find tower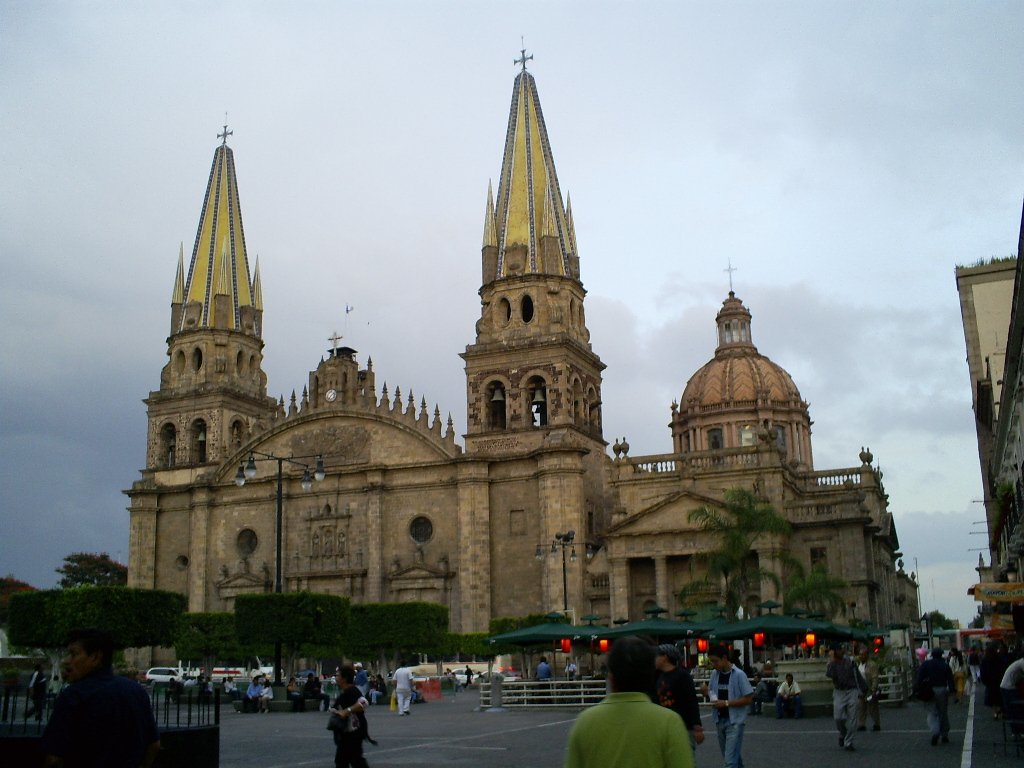
BBox(97, 62, 932, 655)
